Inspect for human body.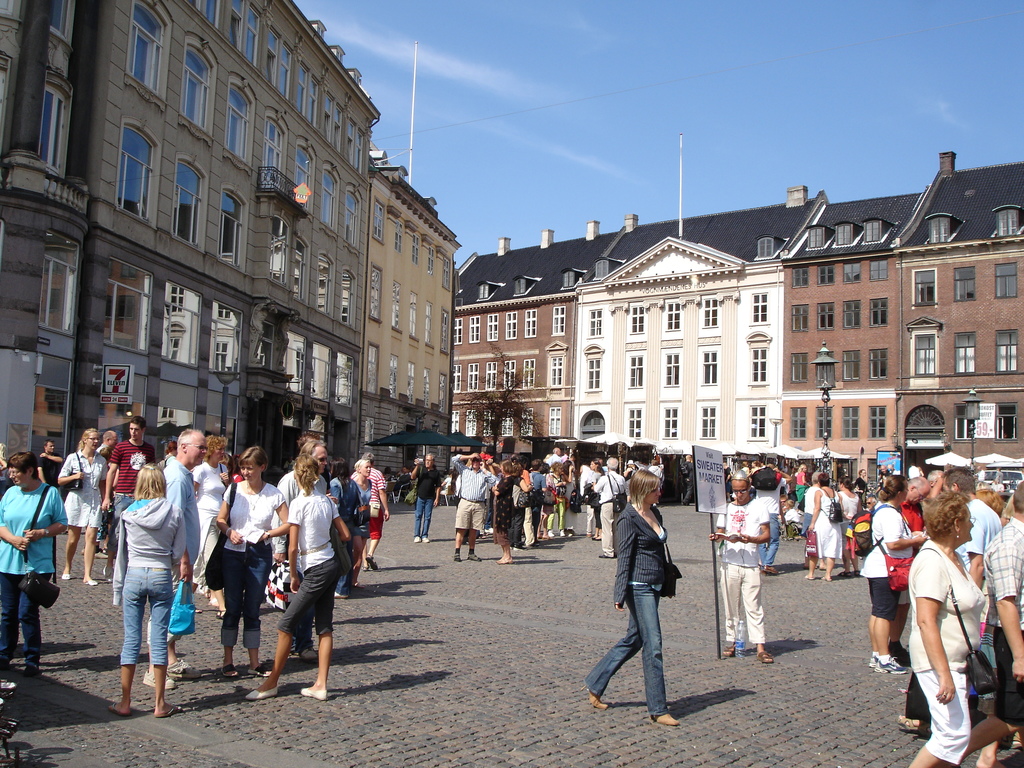
Inspection: pyautogui.locateOnScreen(592, 455, 627, 557).
